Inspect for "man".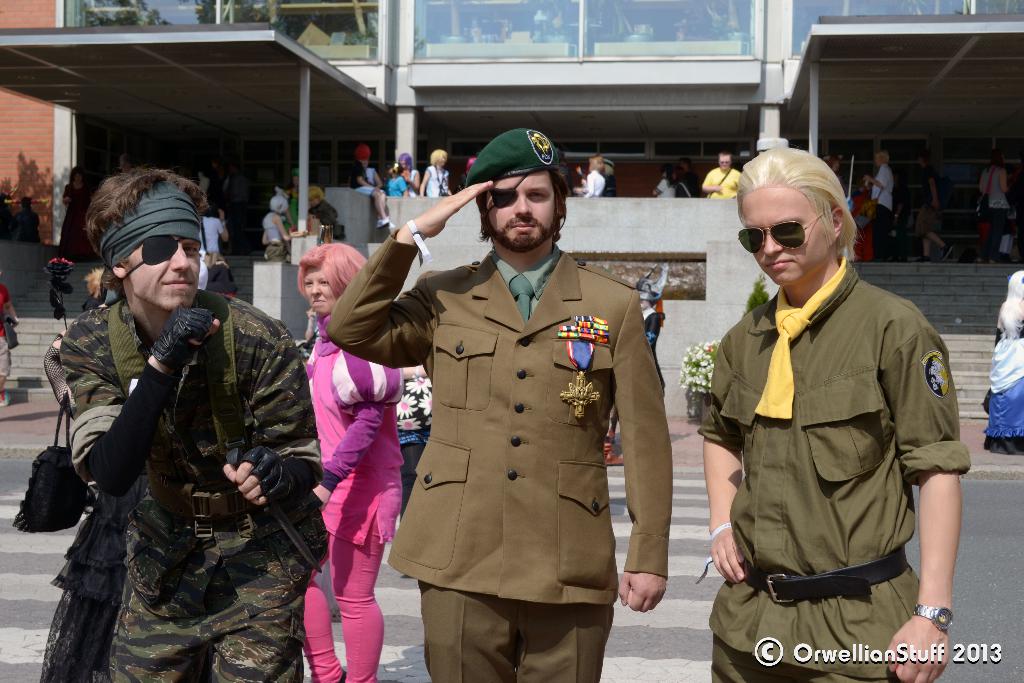
Inspection: (61,172,324,682).
